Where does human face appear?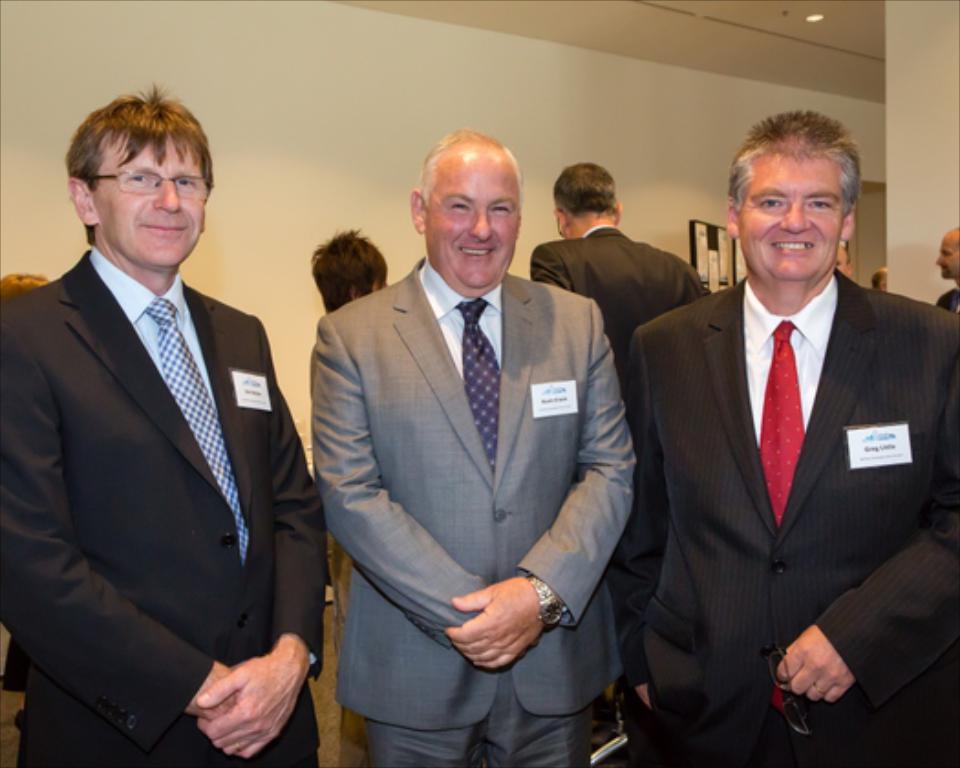
Appears at left=938, top=238, right=958, bottom=274.
